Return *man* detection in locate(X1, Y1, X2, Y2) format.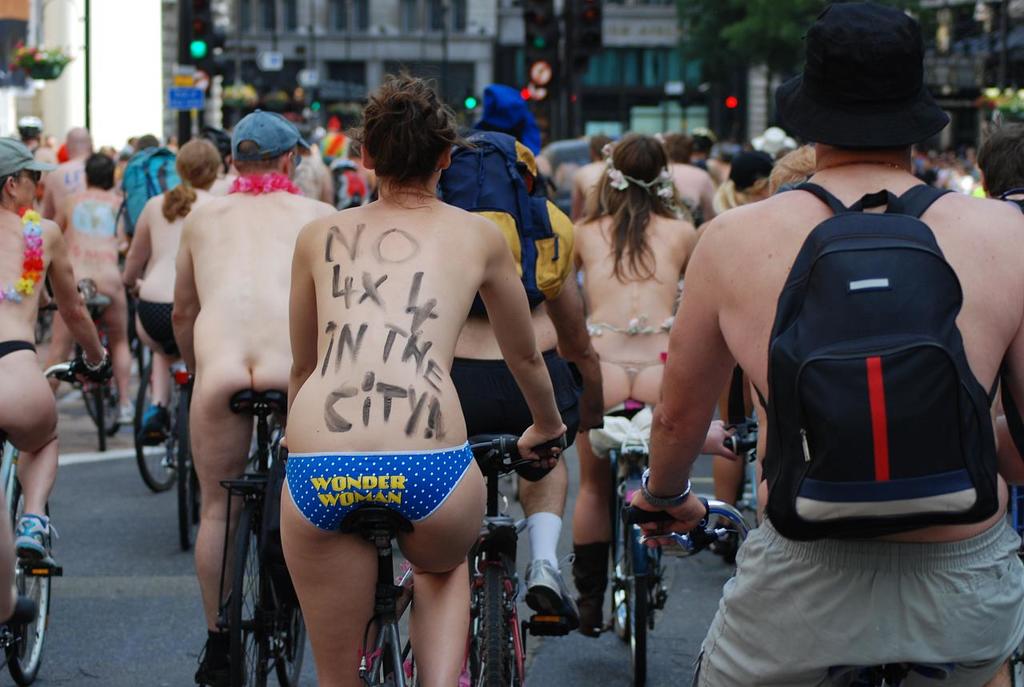
locate(661, 132, 717, 219).
